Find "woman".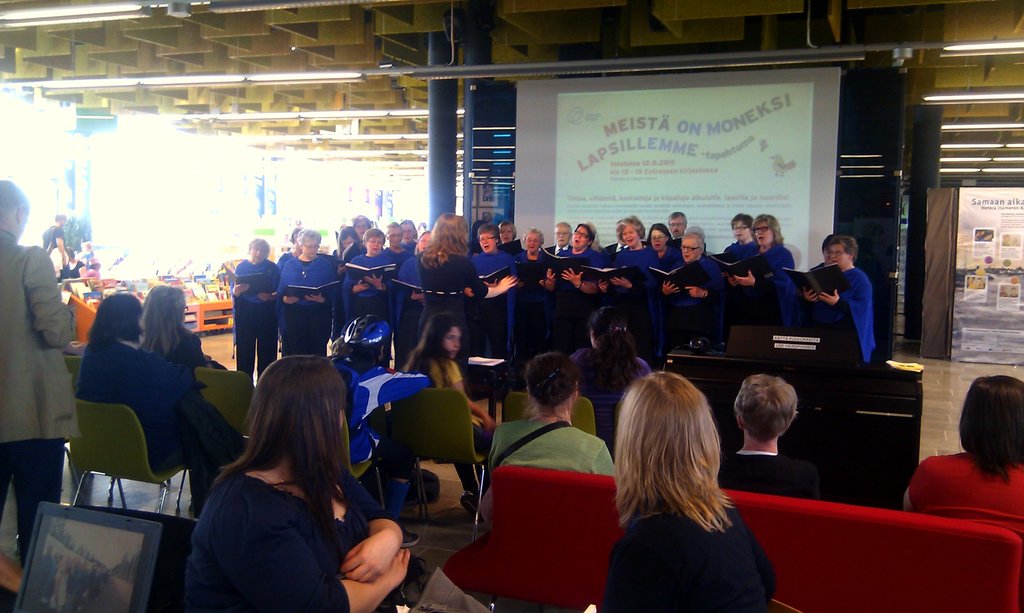
left=470, top=226, right=516, bottom=356.
